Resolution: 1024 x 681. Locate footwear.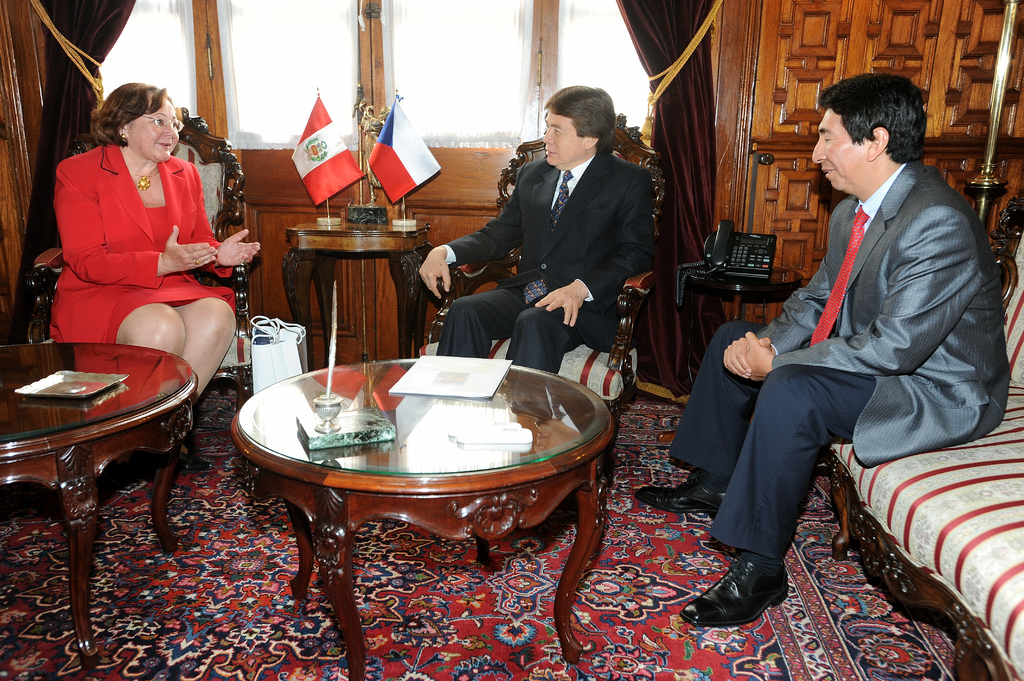
detection(636, 474, 729, 525).
